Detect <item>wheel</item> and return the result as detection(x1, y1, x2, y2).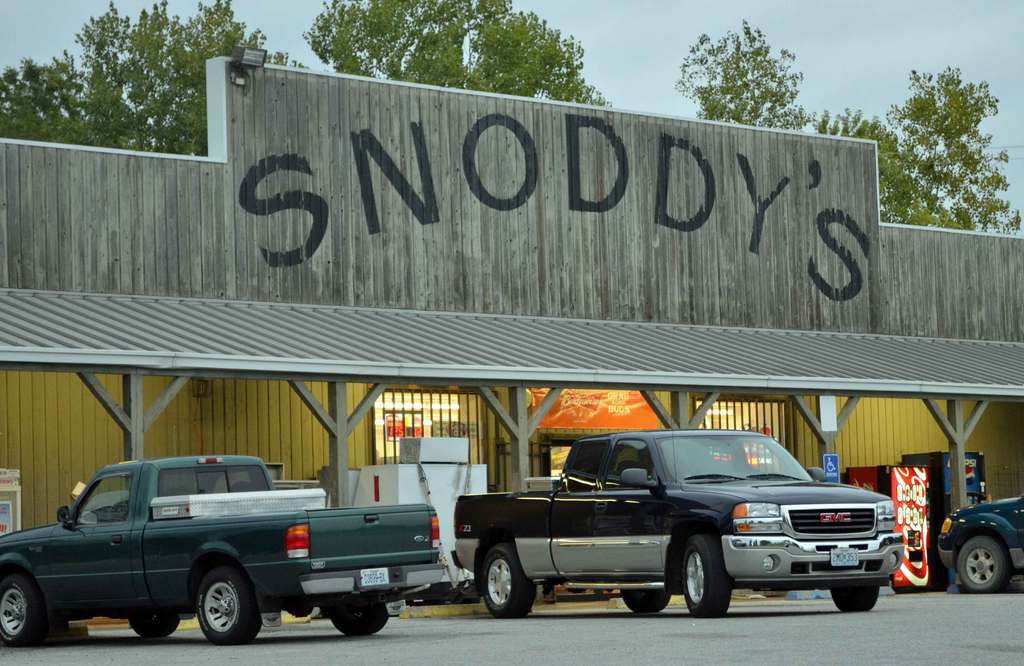
detection(3, 571, 39, 647).
